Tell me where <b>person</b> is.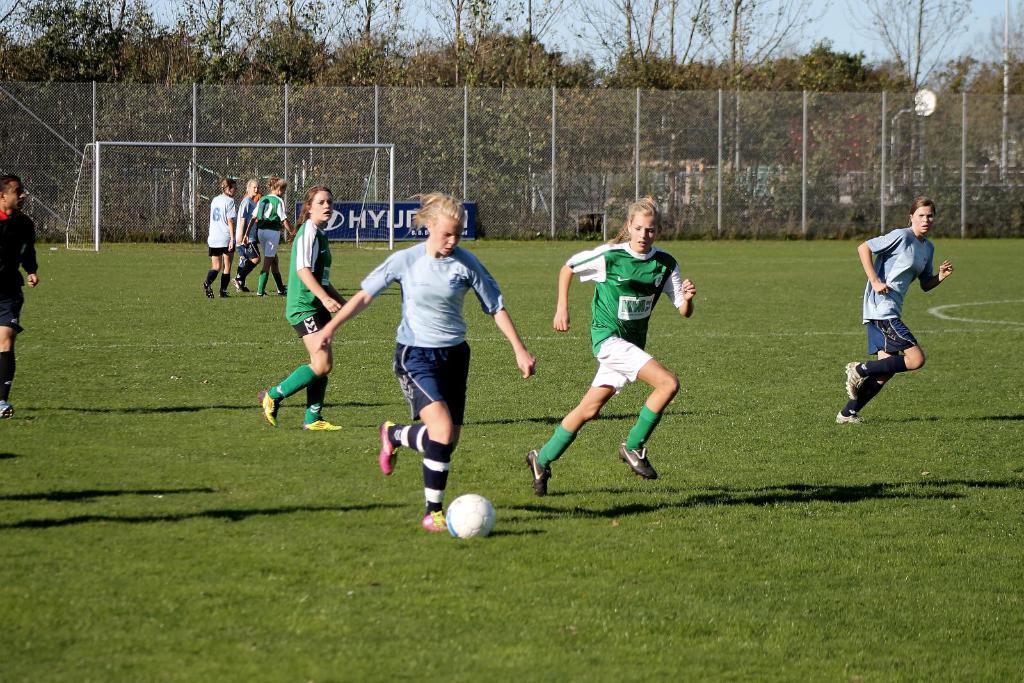
<b>person</b> is at 858,206,941,440.
